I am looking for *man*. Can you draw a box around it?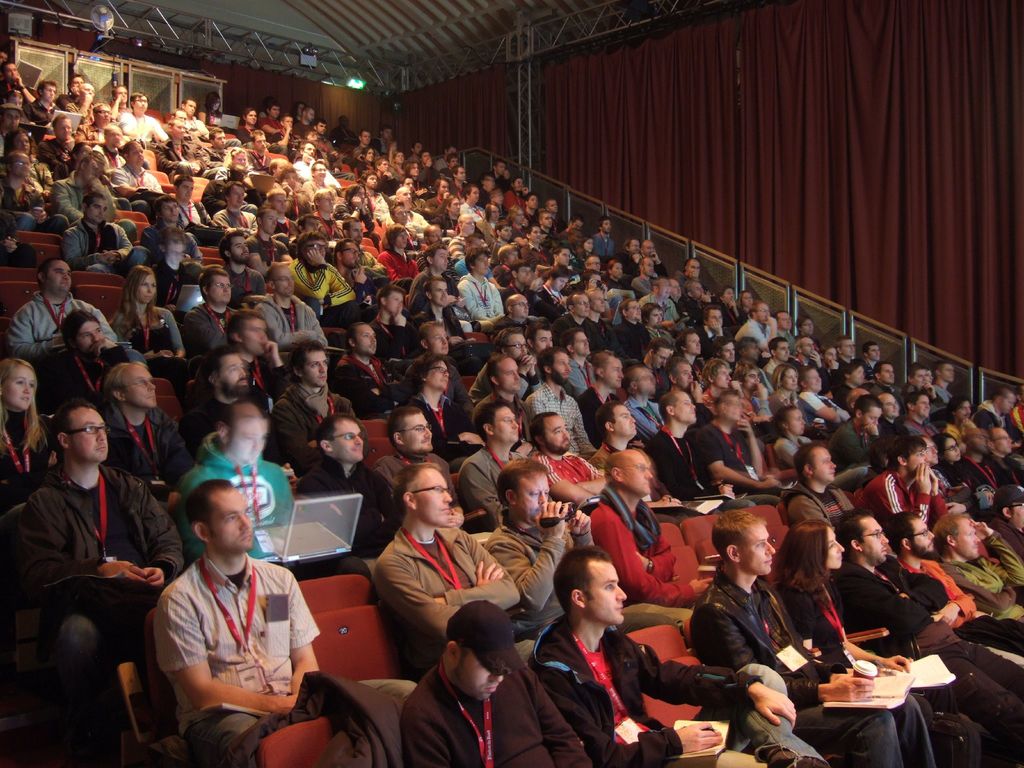
Sure, the bounding box is Rect(866, 442, 948, 511).
